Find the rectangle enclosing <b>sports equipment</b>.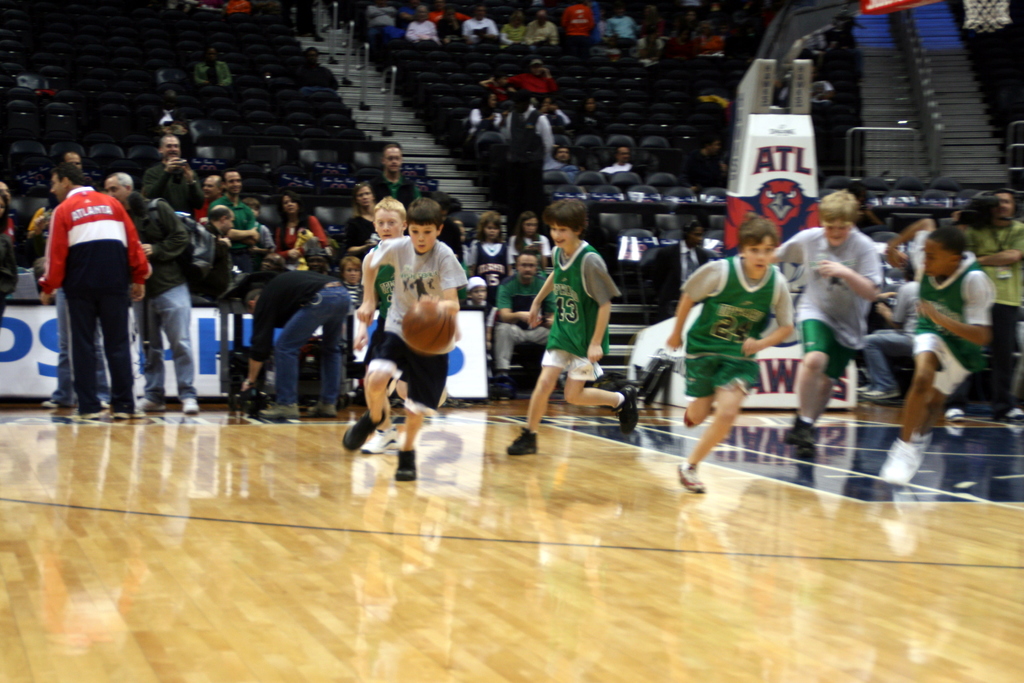
box=[345, 404, 387, 451].
